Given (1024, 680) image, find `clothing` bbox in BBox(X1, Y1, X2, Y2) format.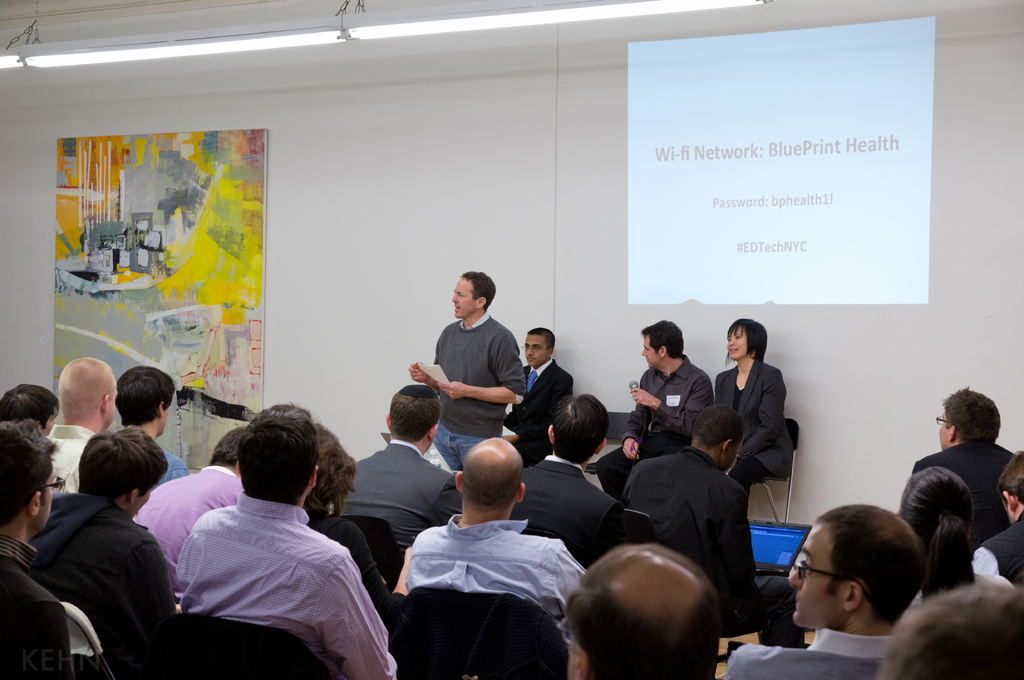
BBox(43, 420, 94, 486).
